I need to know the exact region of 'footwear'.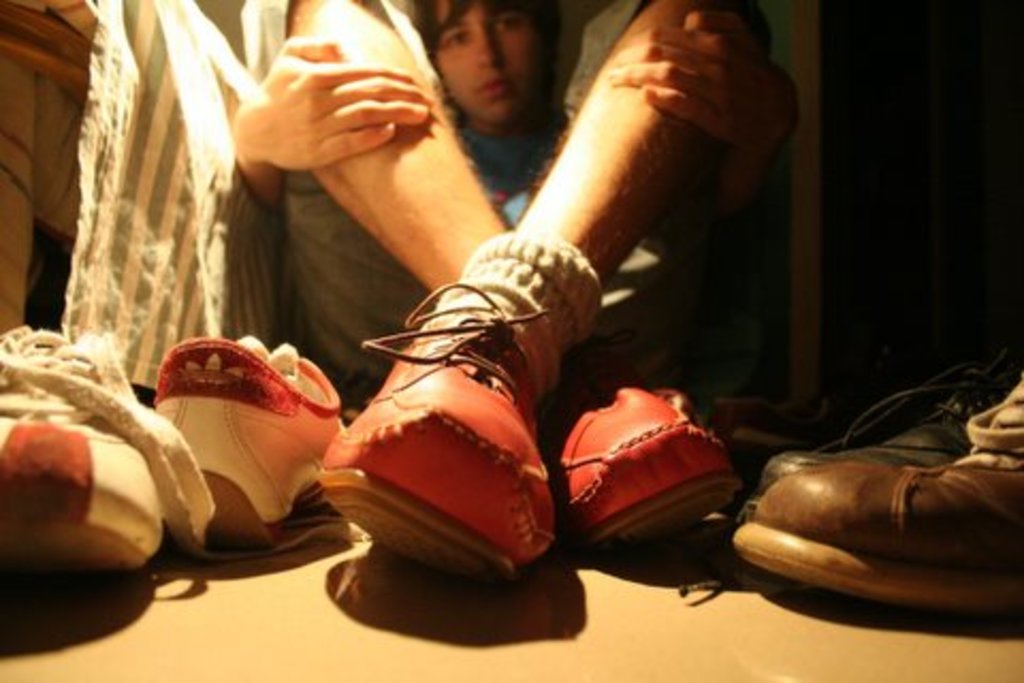
Region: [x1=742, y1=344, x2=1022, y2=534].
